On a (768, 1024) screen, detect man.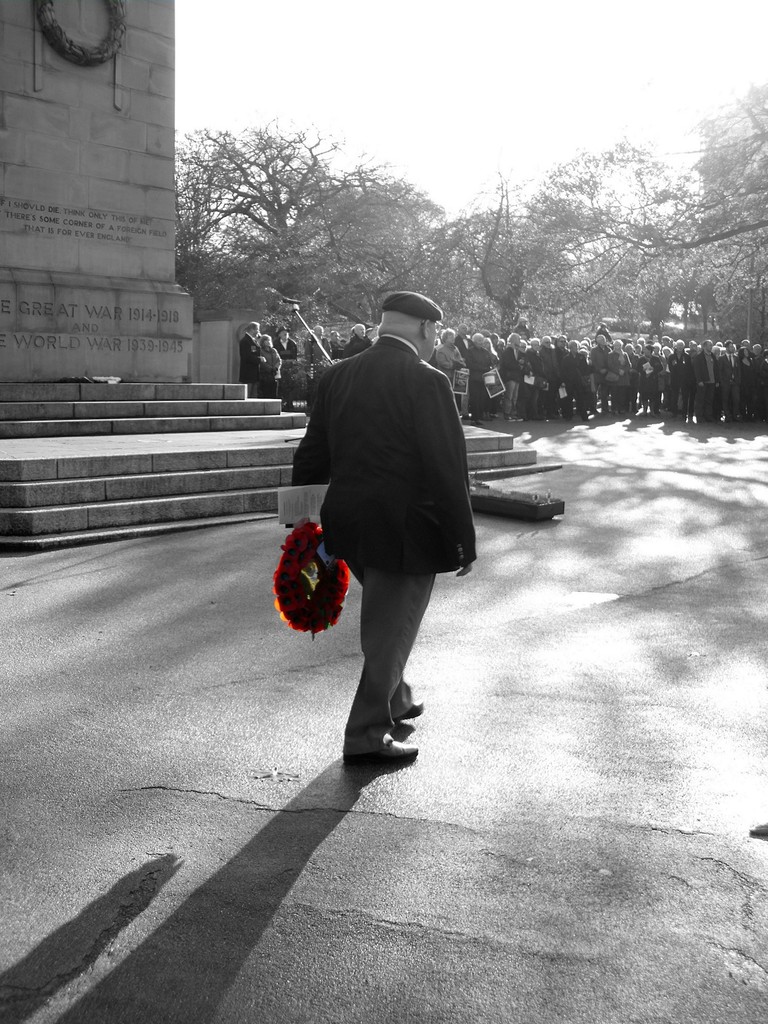
238/323/266/397.
